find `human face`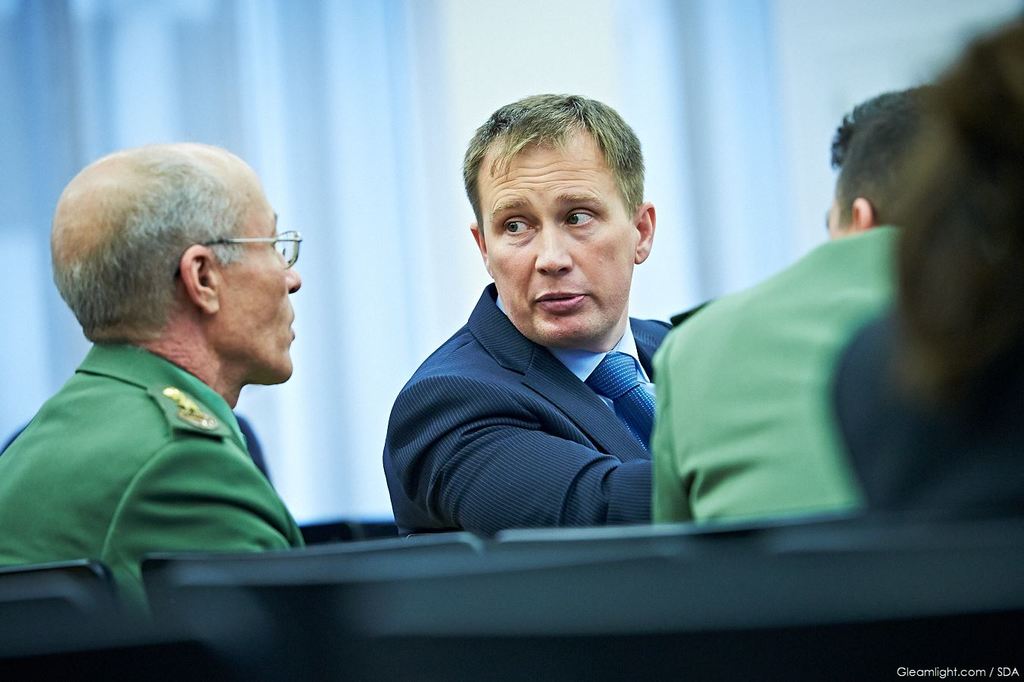
<region>481, 136, 635, 346</region>
